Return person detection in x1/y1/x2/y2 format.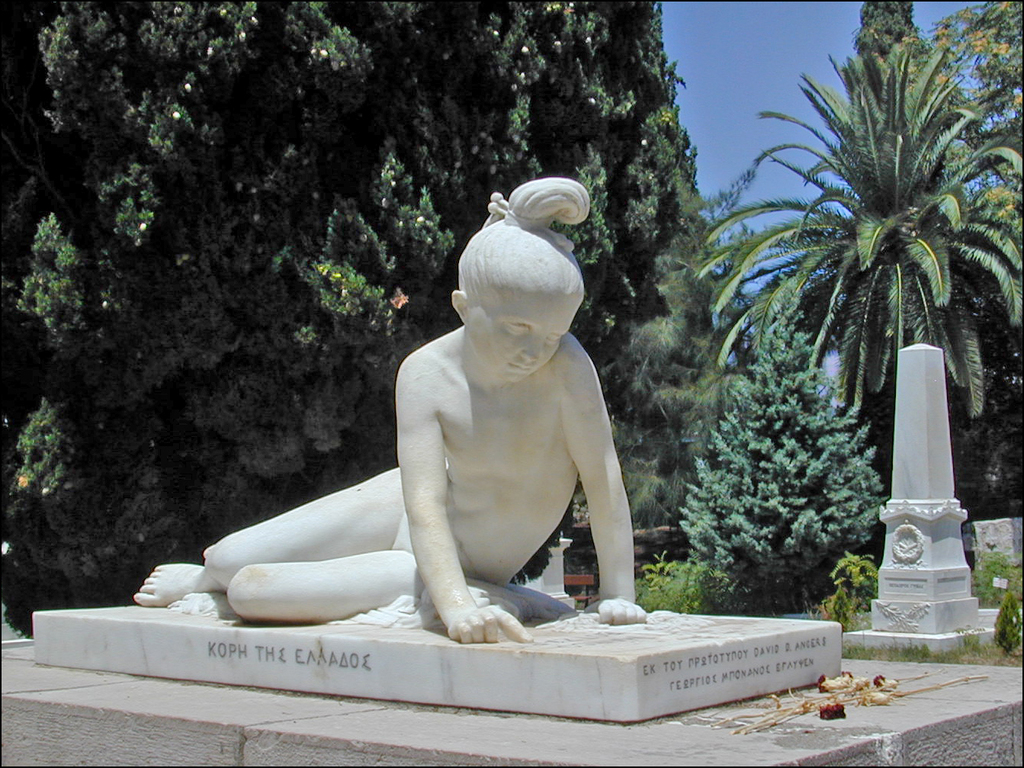
134/176/648/646.
